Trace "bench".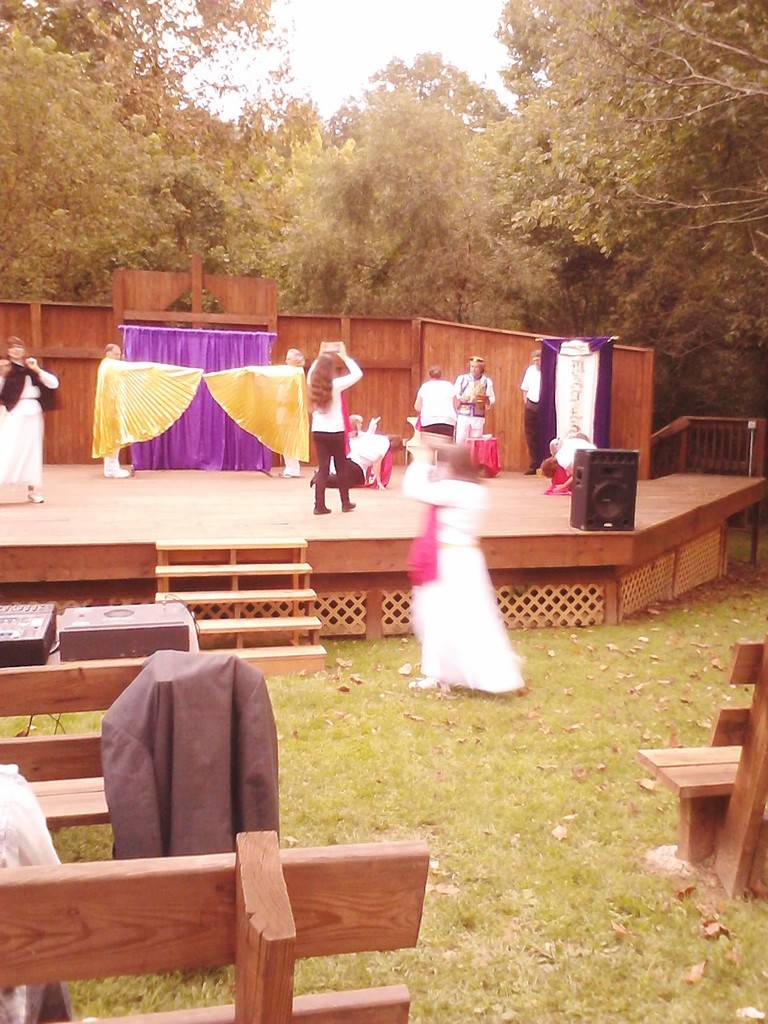
Traced to <box>0,650,243,839</box>.
